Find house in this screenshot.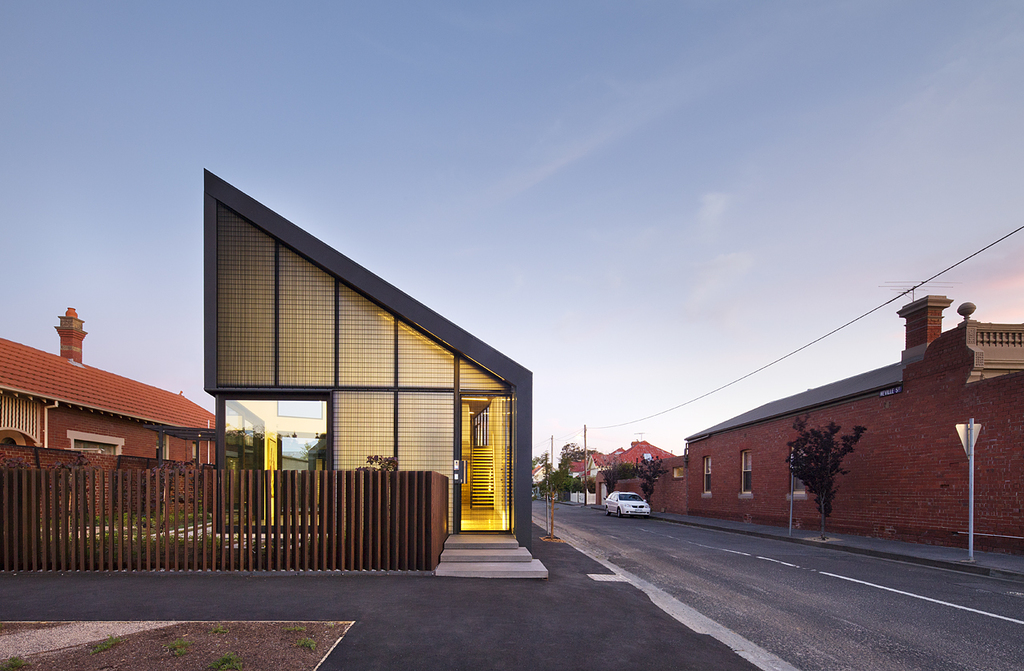
The bounding box for house is bbox=[566, 437, 675, 511].
